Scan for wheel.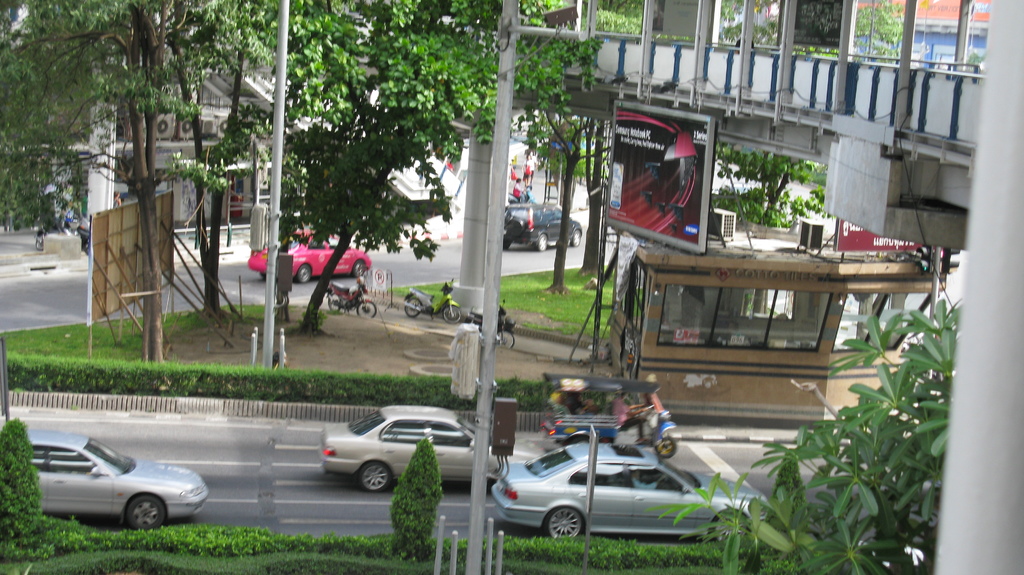
Scan result: [left=360, top=301, right=377, bottom=320].
